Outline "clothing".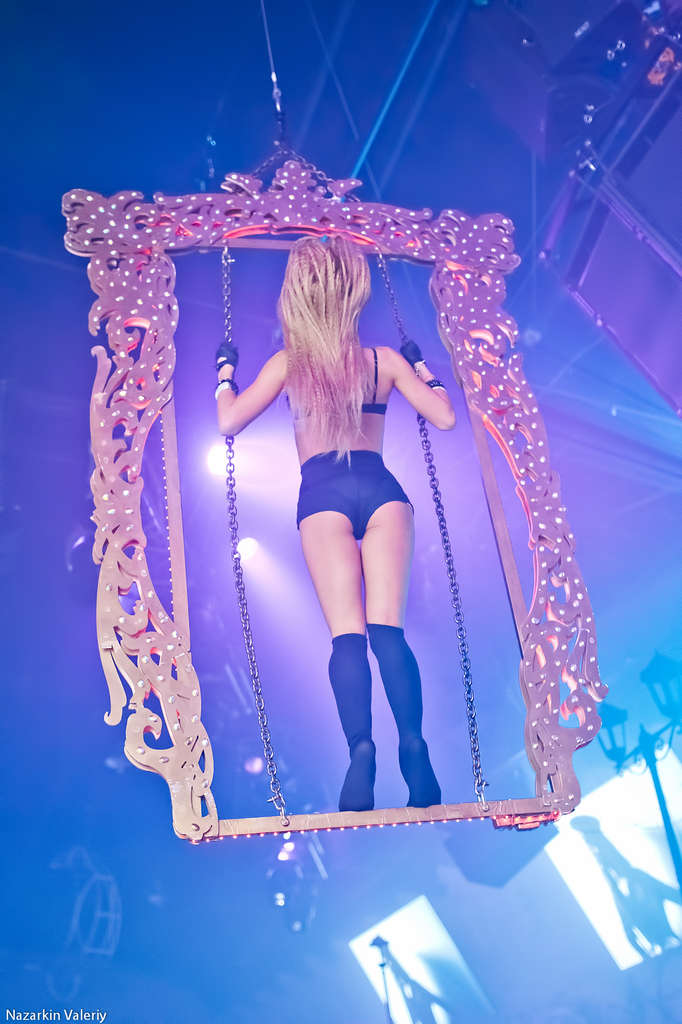
Outline: 354, 340, 394, 417.
